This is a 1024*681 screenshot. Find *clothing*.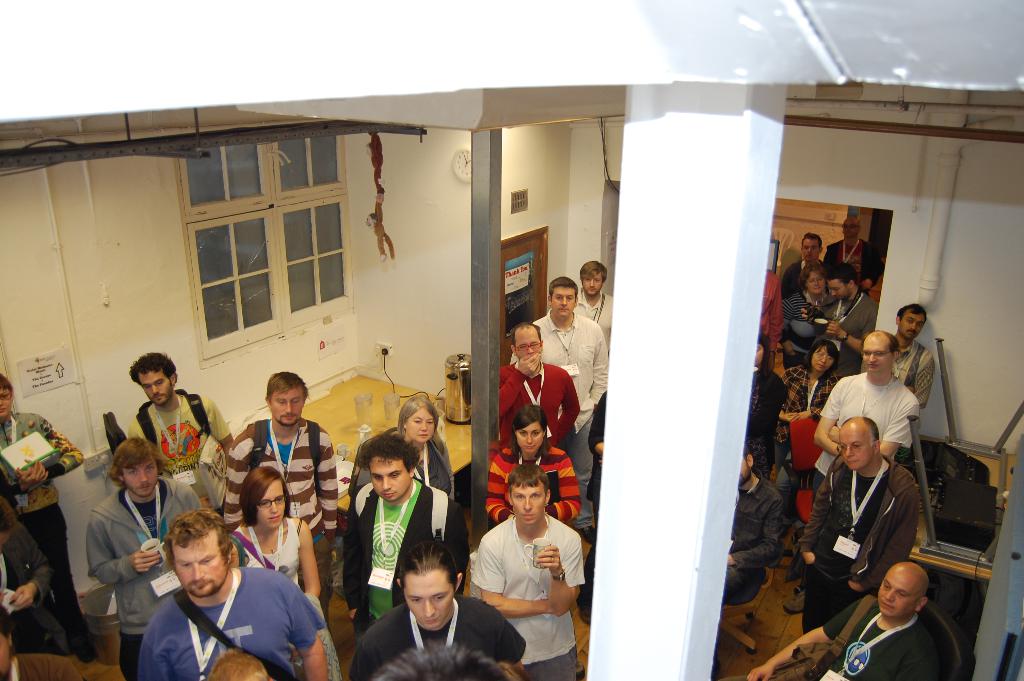
Bounding box: bbox=[723, 478, 800, 603].
